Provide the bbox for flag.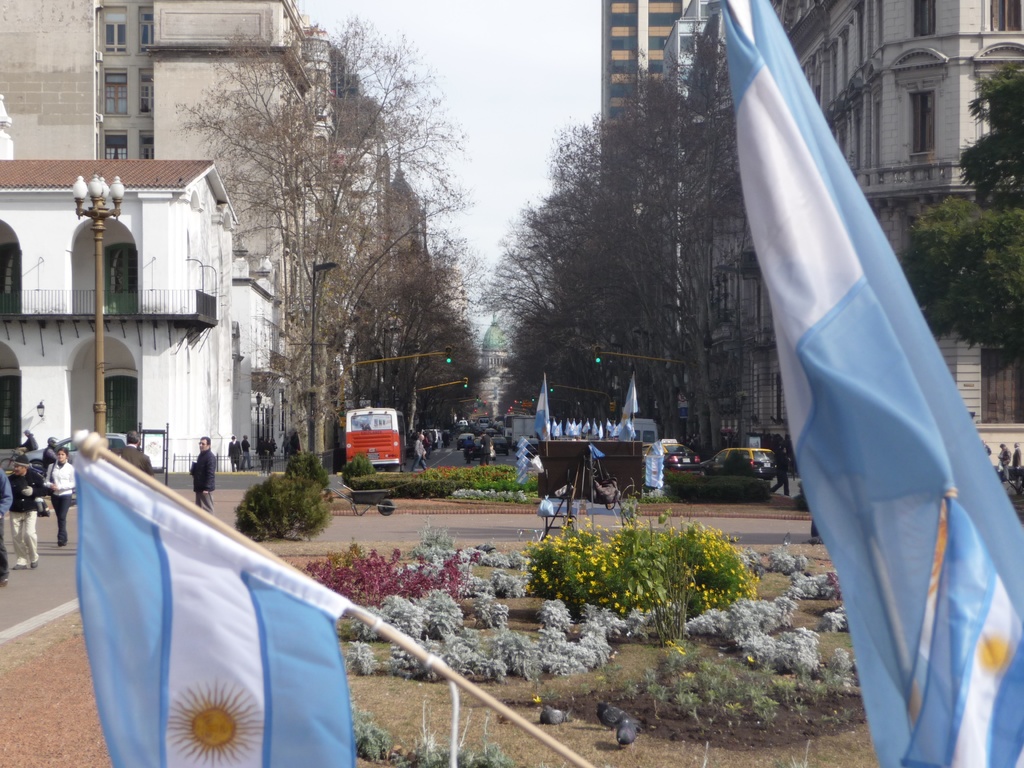
[79,452,361,767].
